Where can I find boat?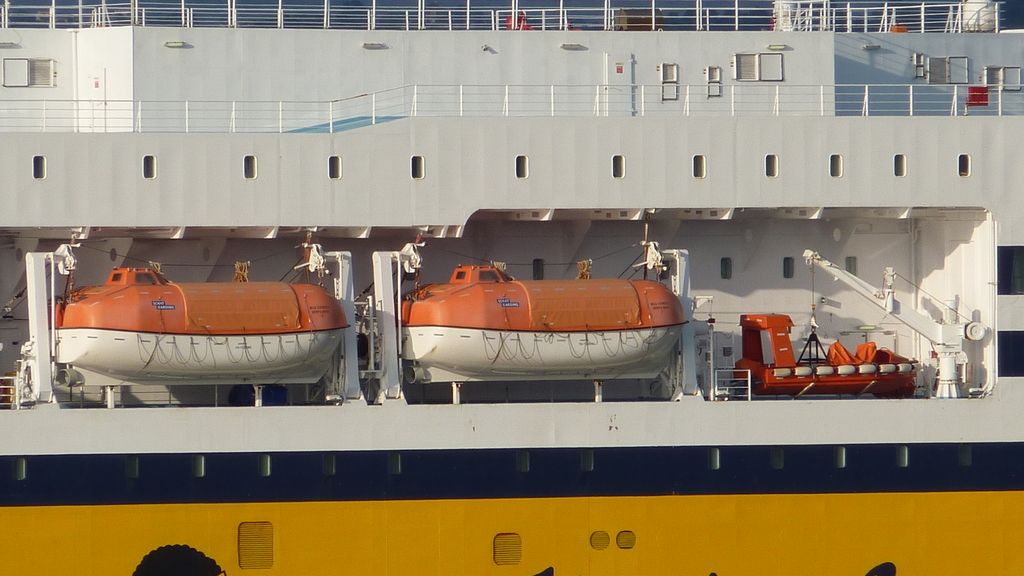
You can find it at (0, 15, 1023, 452).
